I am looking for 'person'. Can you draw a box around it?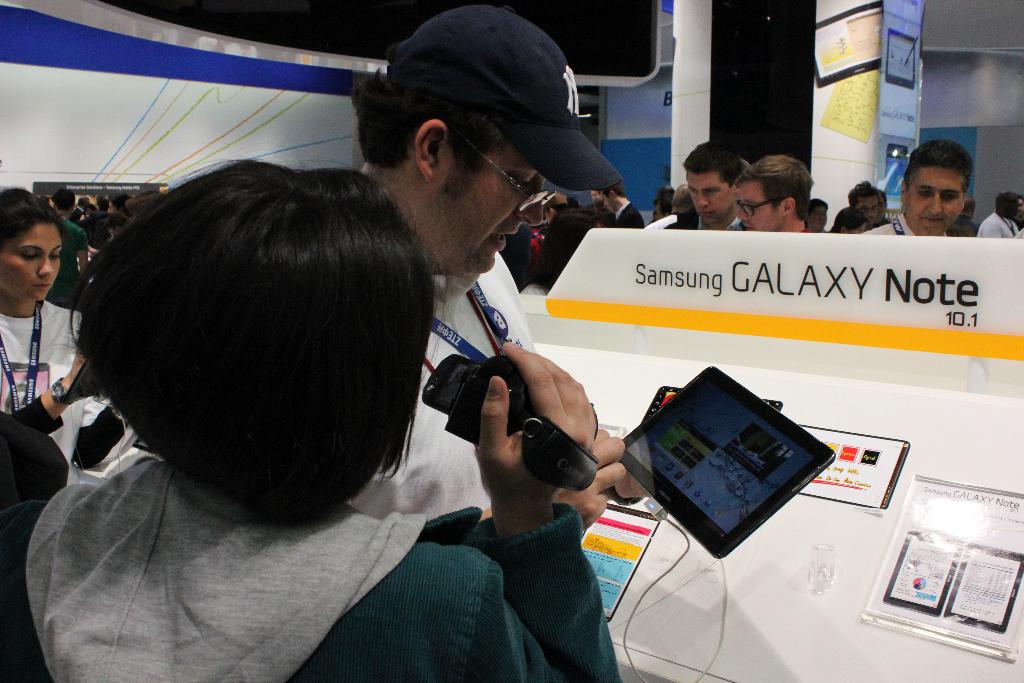
Sure, the bounding box is [891,127,997,251].
